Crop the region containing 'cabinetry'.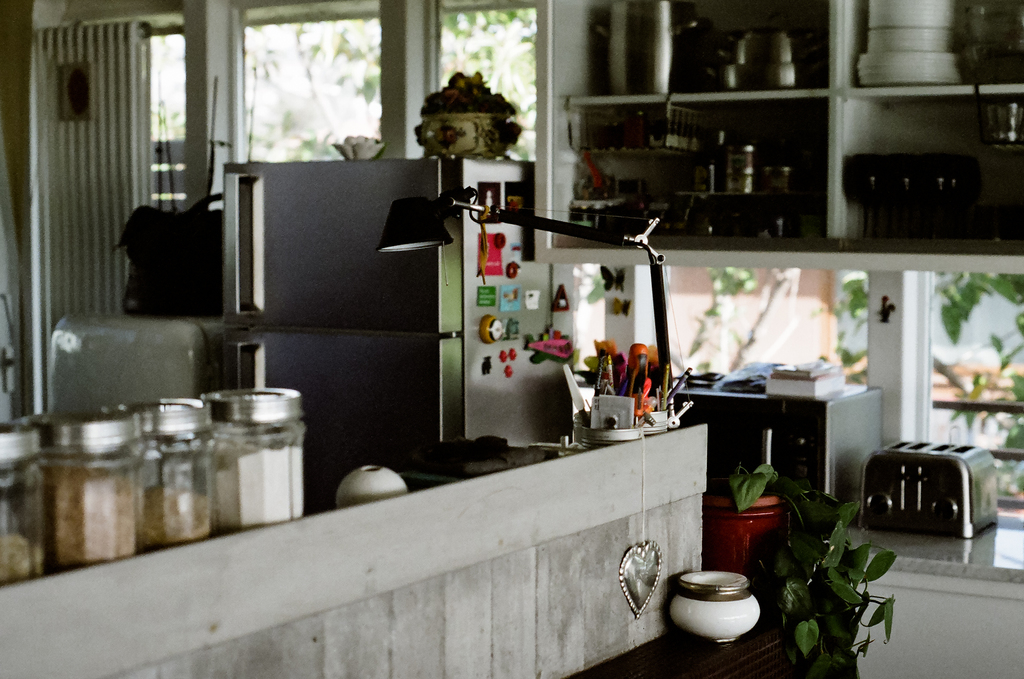
Crop region: <region>839, 0, 1023, 95</region>.
